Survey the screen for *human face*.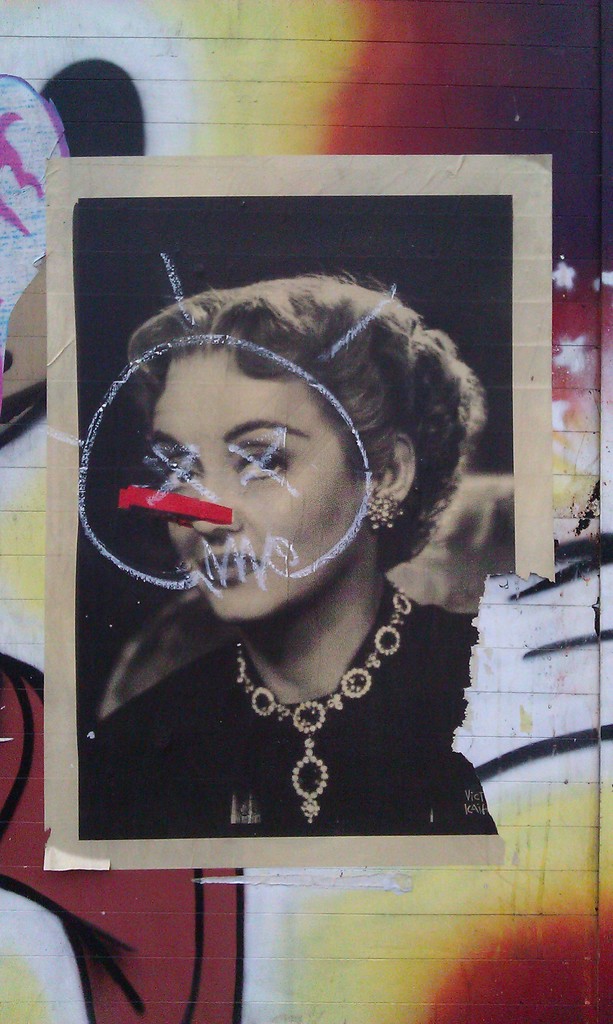
Survey found: 152/342/358/621.
